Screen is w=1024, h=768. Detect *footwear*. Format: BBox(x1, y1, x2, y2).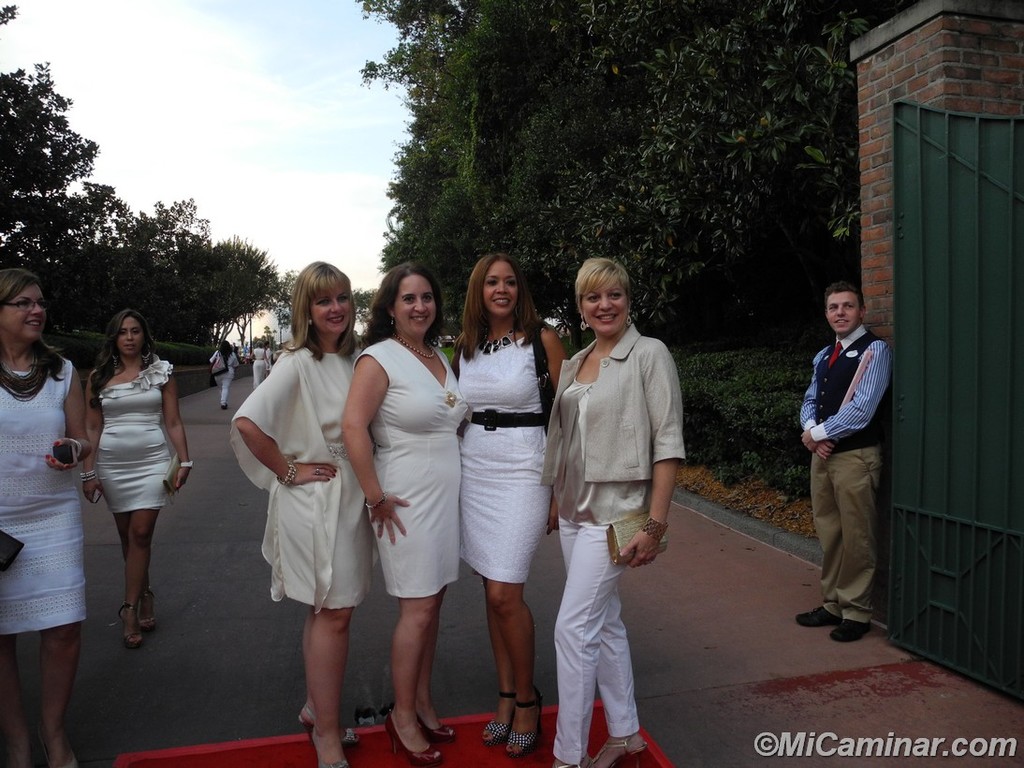
BBox(827, 603, 875, 644).
